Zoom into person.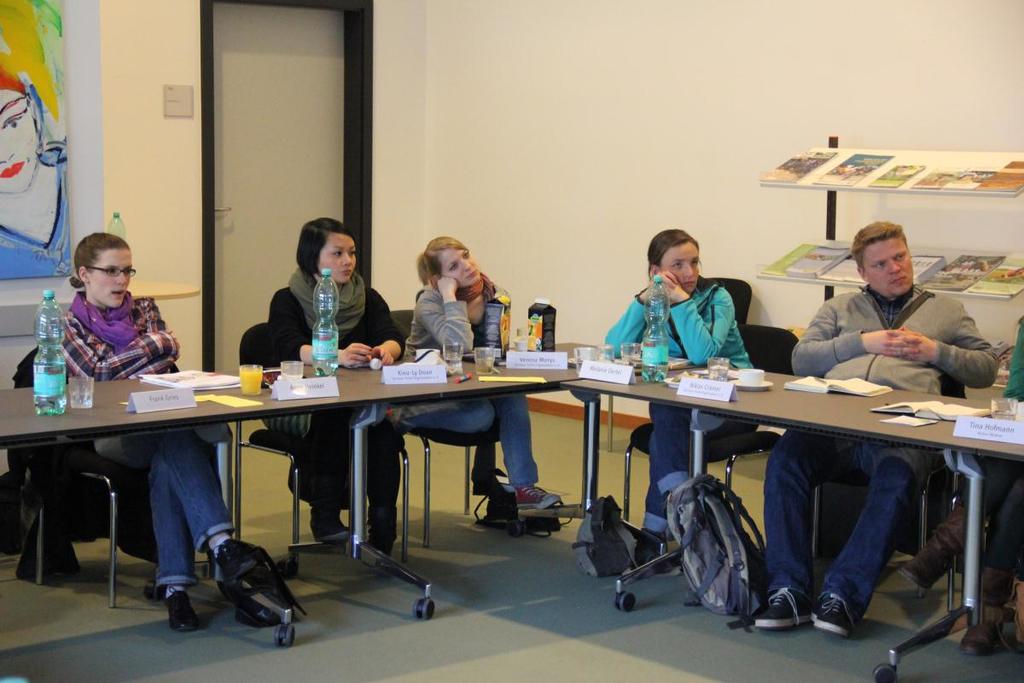
Zoom target: bbox=[745, 219, 995, 632].
